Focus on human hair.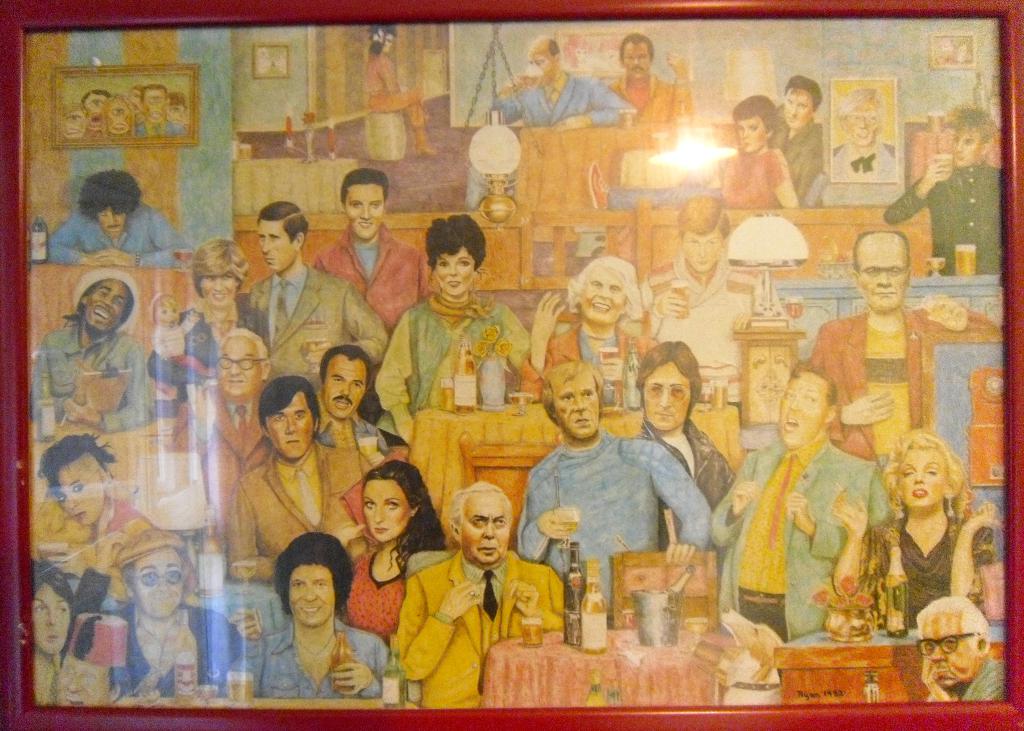
Focused at <bbox>879, 426, 962, 499</bbox>.
